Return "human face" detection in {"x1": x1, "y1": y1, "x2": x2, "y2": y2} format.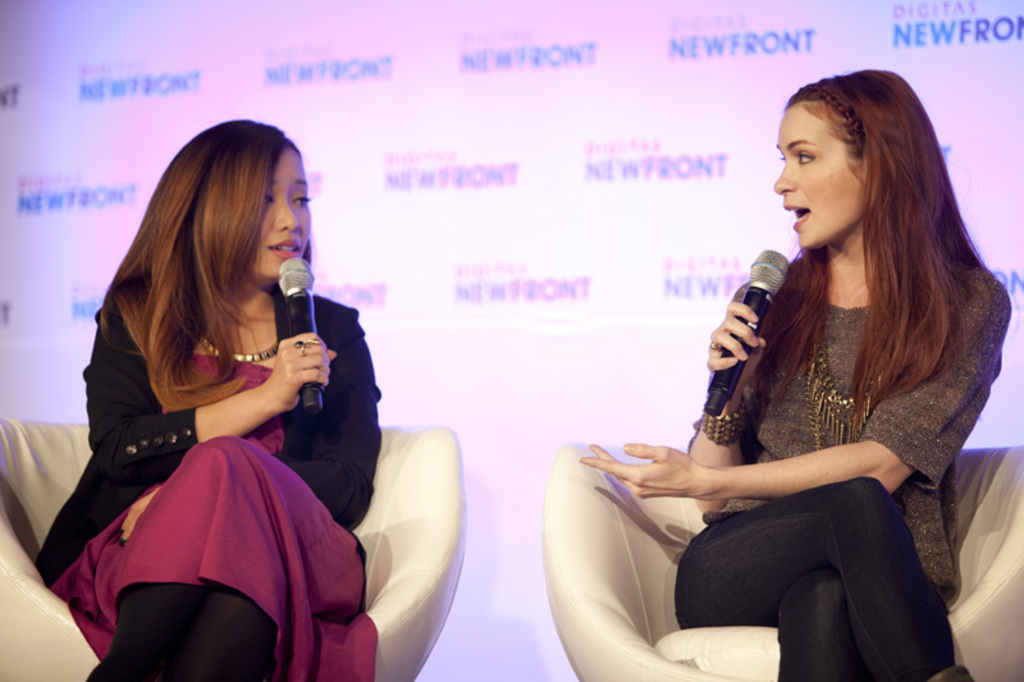
{"x1": 771, "y1": 102, "x2": 861, "y2": 260}.
